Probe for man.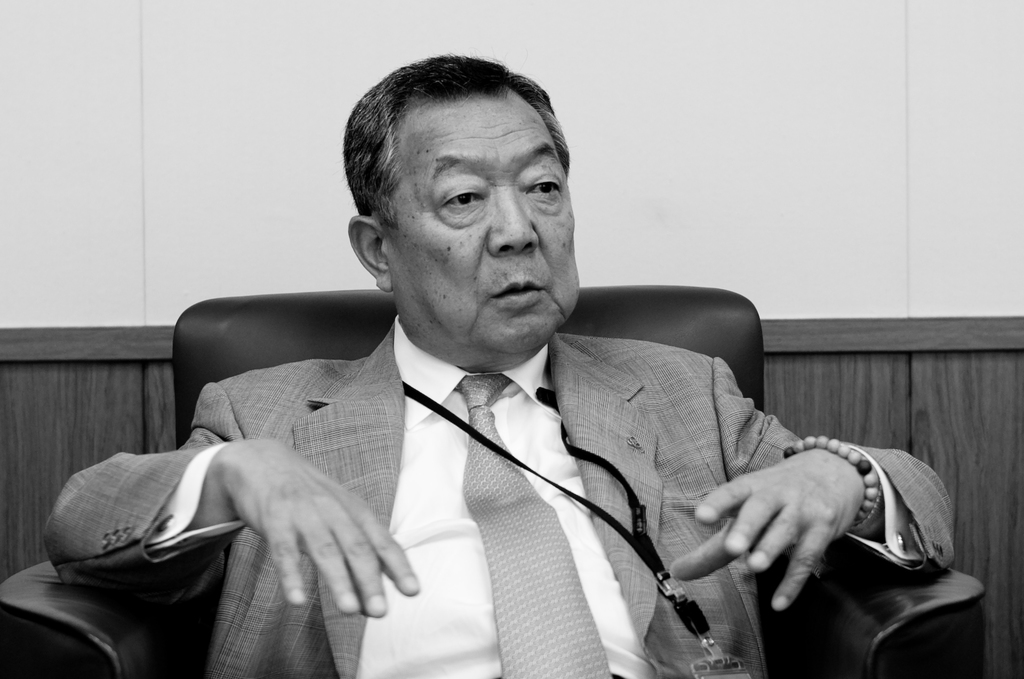
Probe result: locate(95, 75, 909, 678).
